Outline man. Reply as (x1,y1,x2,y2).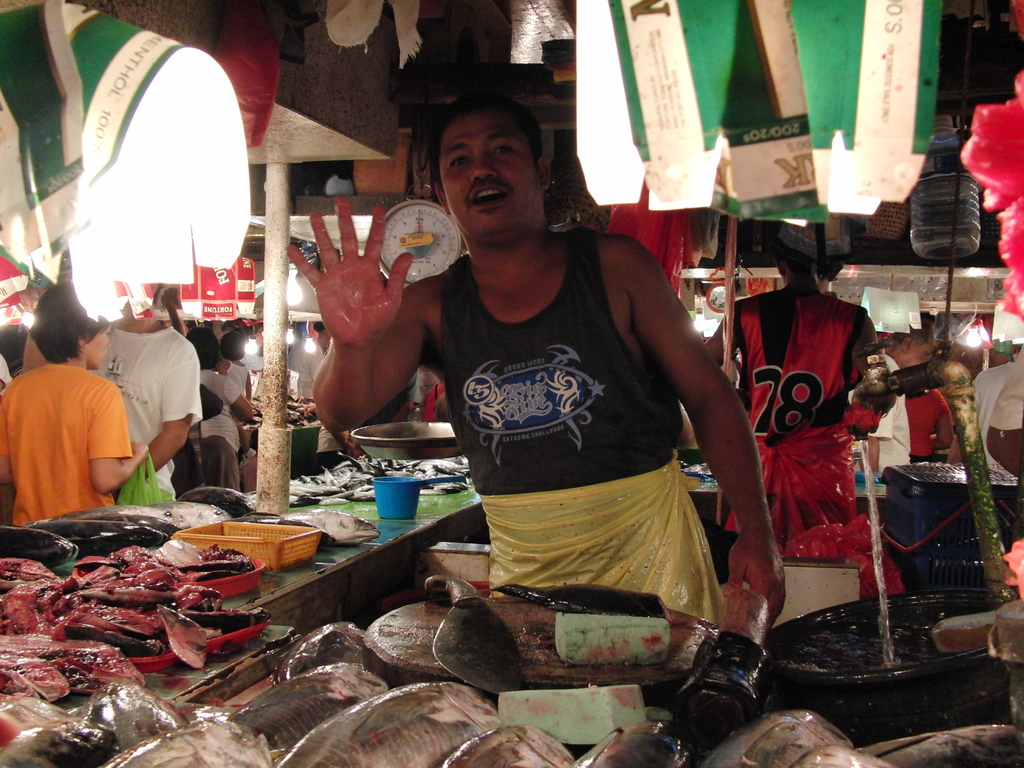
(698,247,890,553).
